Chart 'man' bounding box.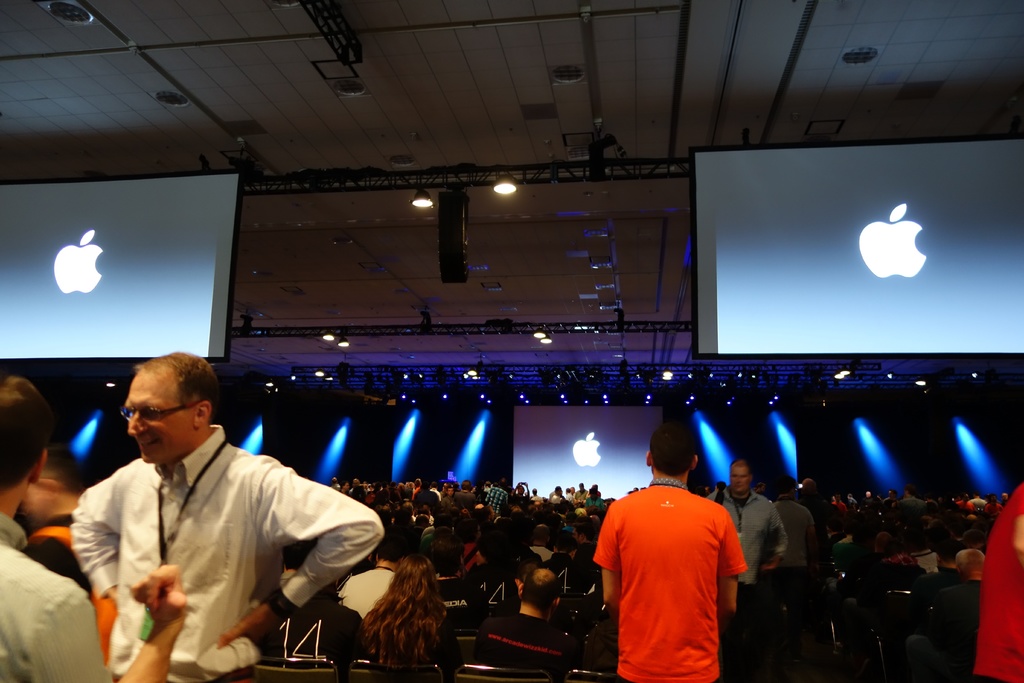
Charted: Rect(0, 371, 188, 682).
